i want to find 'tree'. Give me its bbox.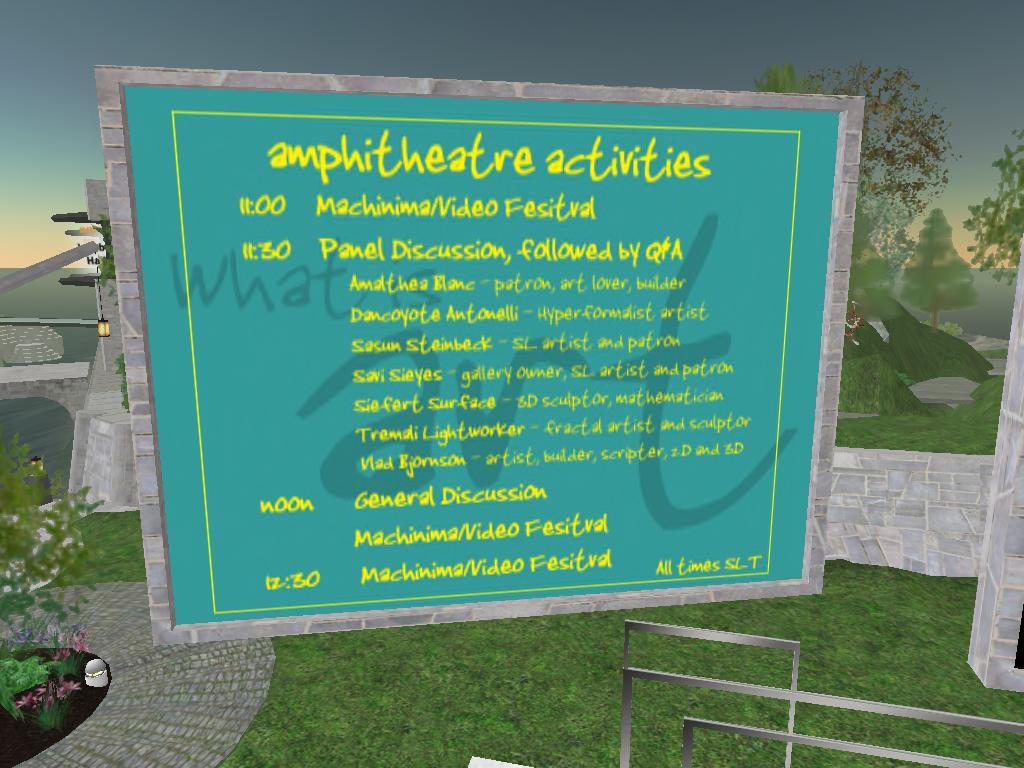
x1=802, y1=56, x2=960, y2=244.
